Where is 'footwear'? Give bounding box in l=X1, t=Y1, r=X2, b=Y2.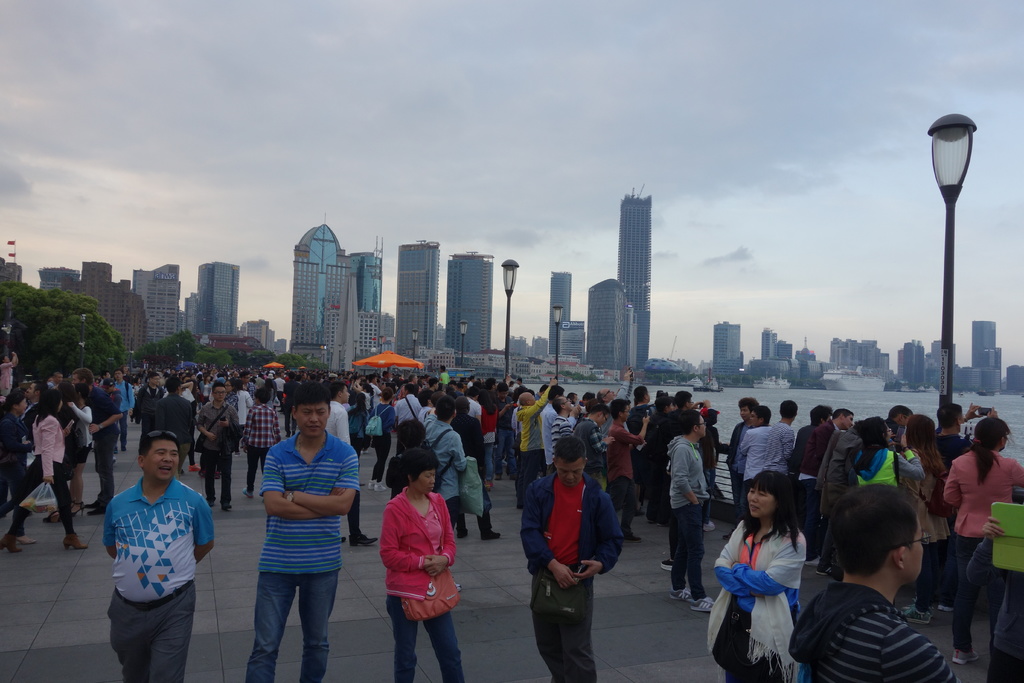
l=703, t=522, r=716, b=534.
